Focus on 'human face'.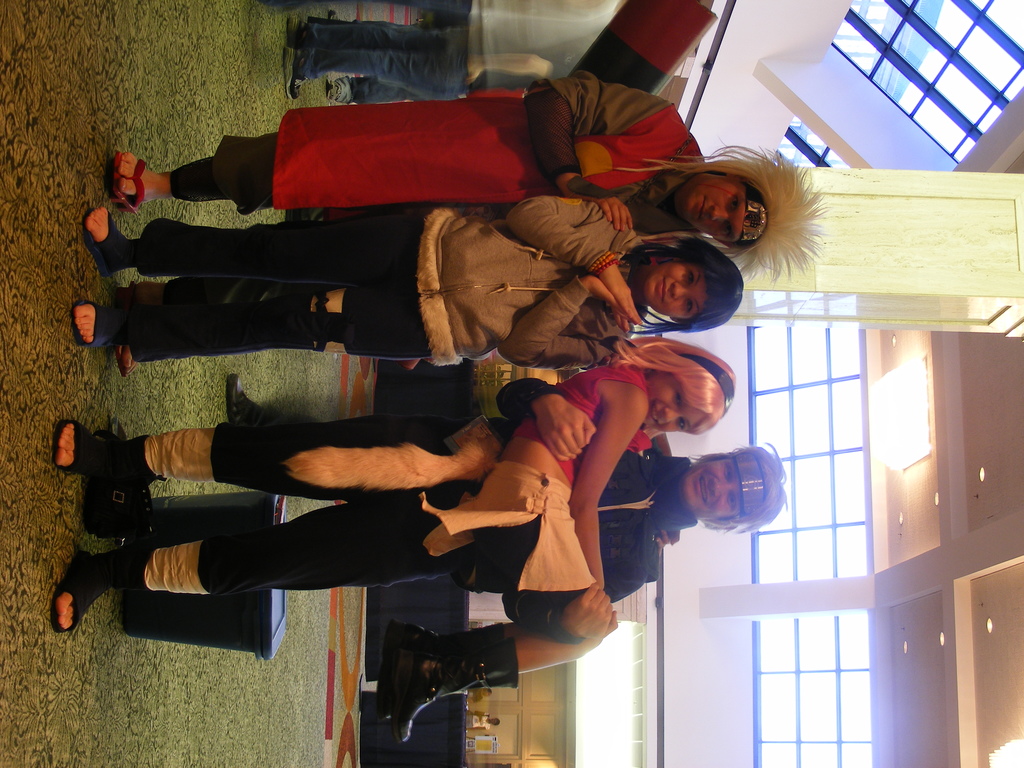
Focused at box(684, 460, 742, 519).
